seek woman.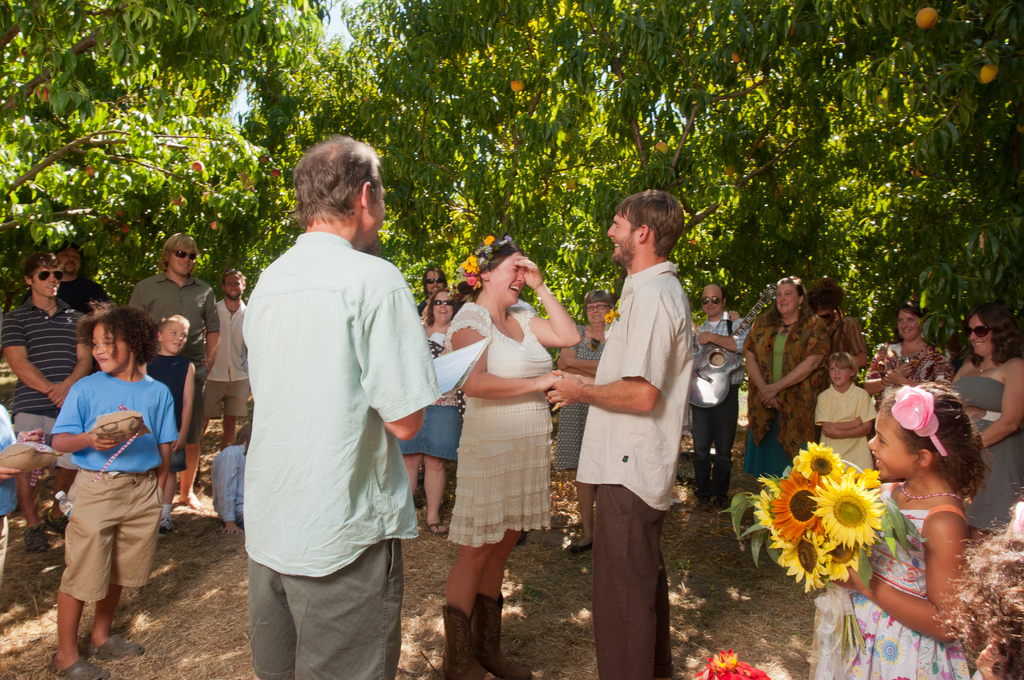
x1=399, y1=289, x2=464, y2=533.
